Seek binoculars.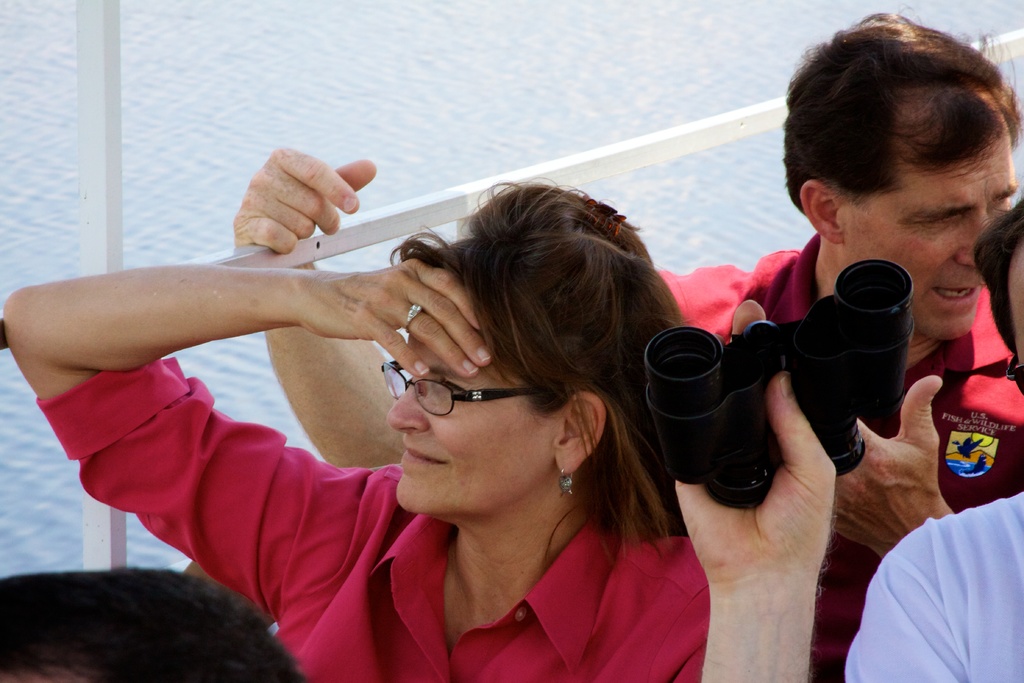
select_region(649, 312, 906, 463).
